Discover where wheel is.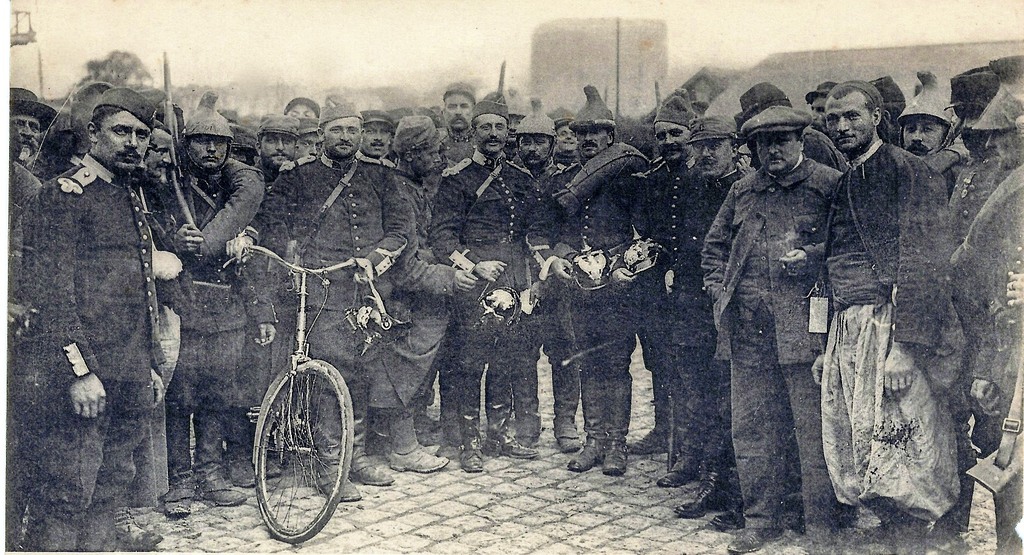
Discovered at l=241, t=345, r=339, b=531.
